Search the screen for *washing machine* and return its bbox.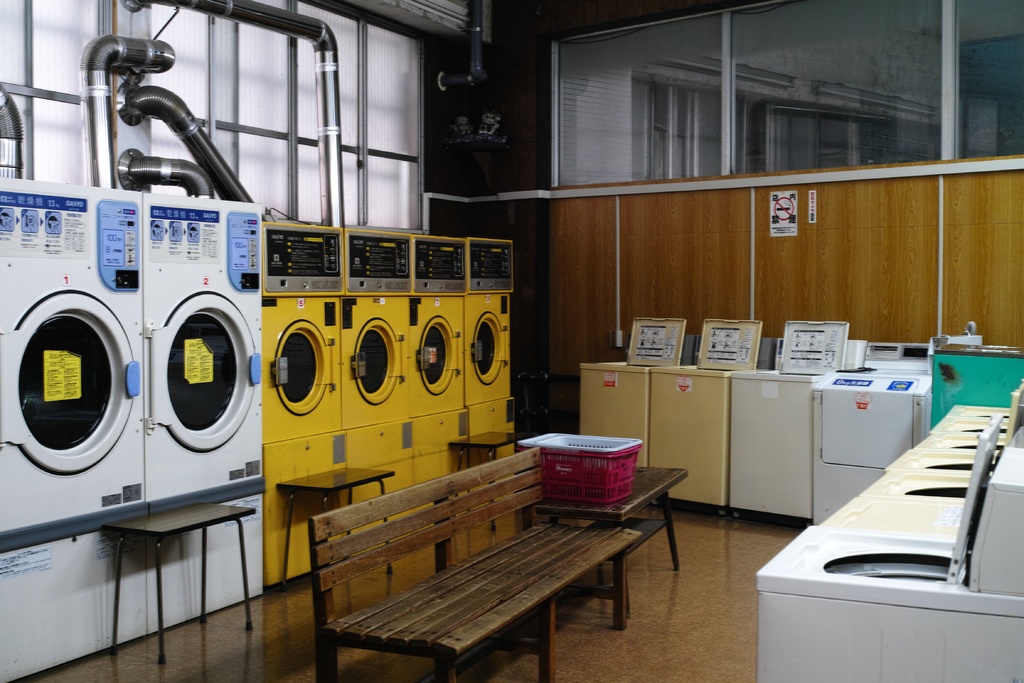
Found: <box>721,315,858,533</box>.
